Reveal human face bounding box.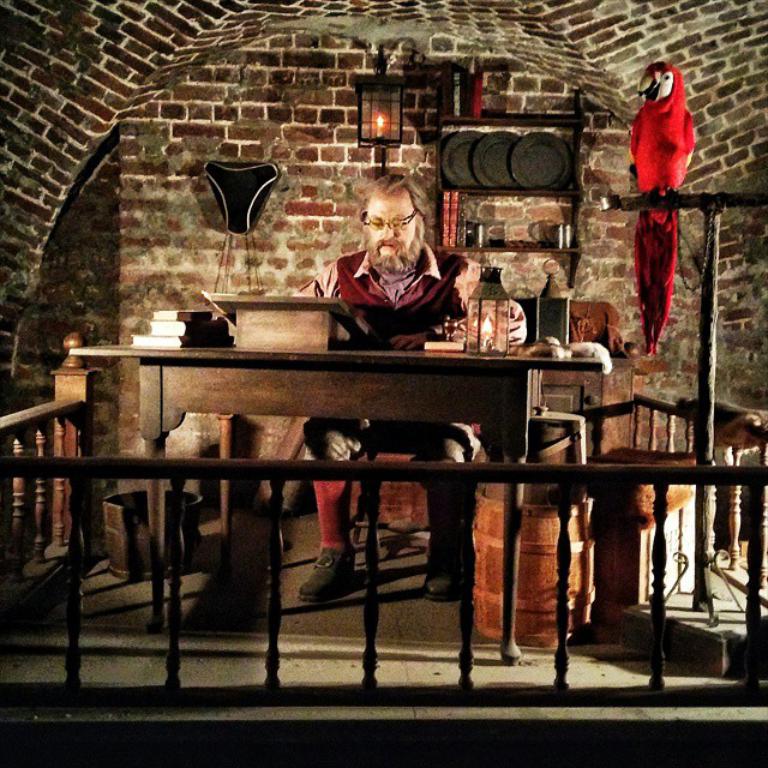
Revealed: (368,163,422,258).
